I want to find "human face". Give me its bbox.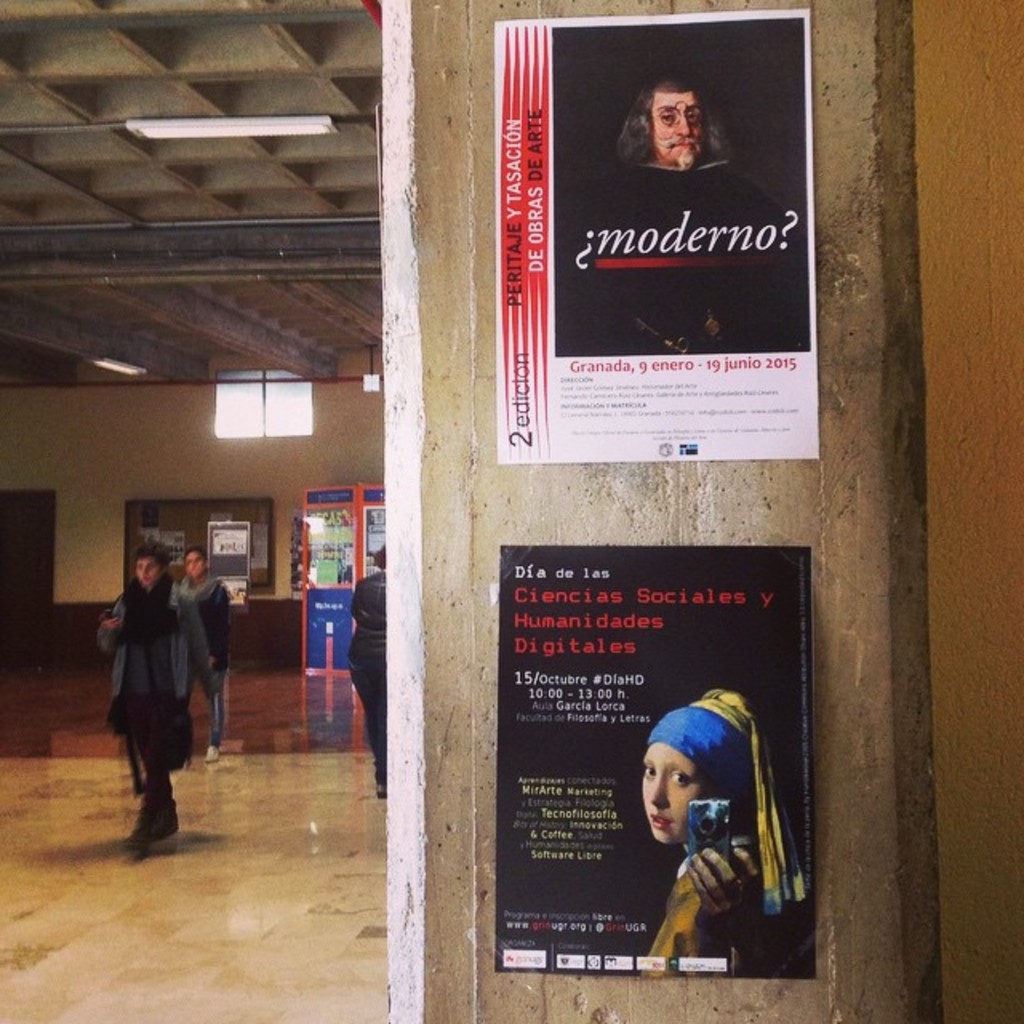
187, 547, 206, 576.
